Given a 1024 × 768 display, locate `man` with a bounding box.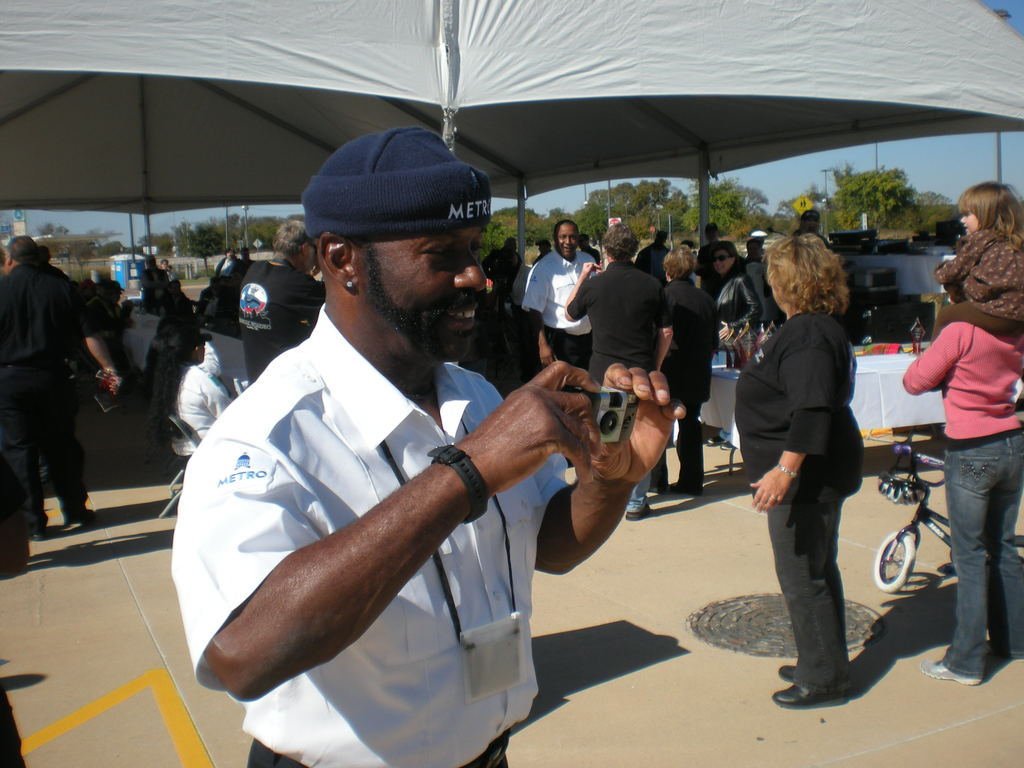
Located: [789, 213, 839, 250].
